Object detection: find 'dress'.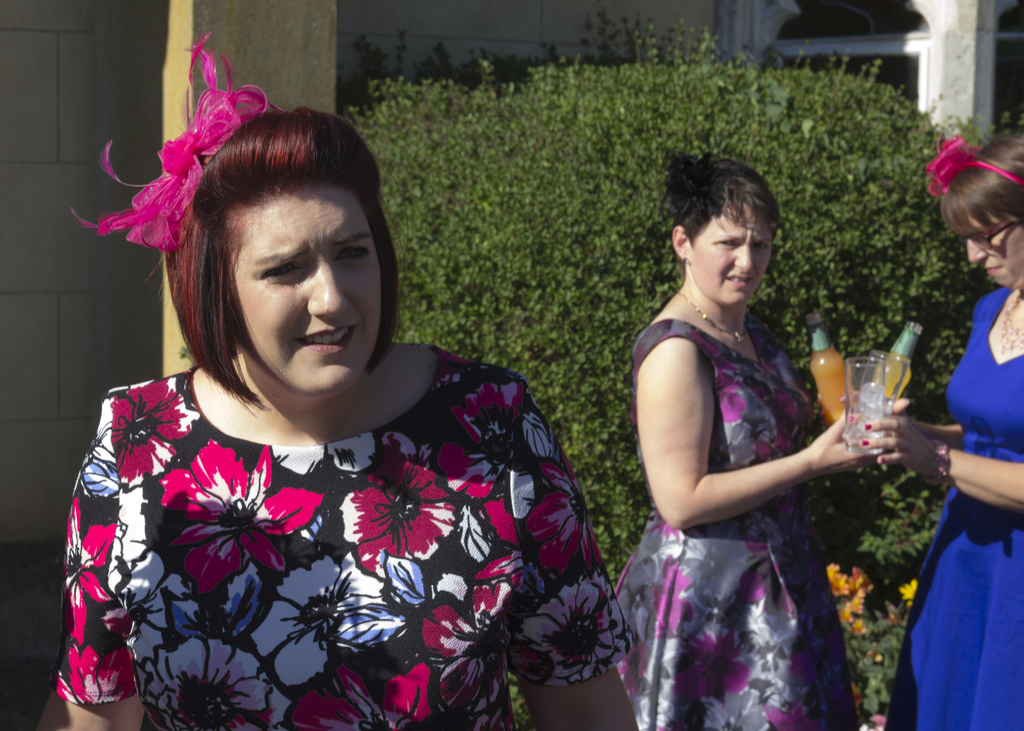
884, 290, 1023, 730.
